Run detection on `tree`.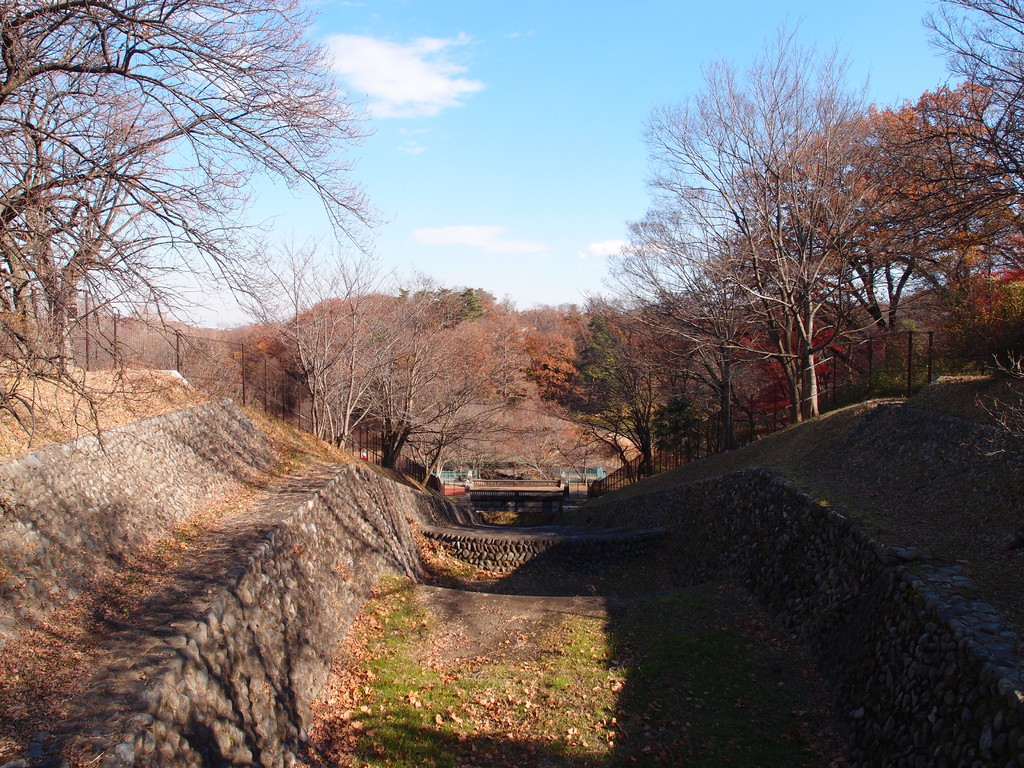
Result: select_region(262, 276, 533, 492).
